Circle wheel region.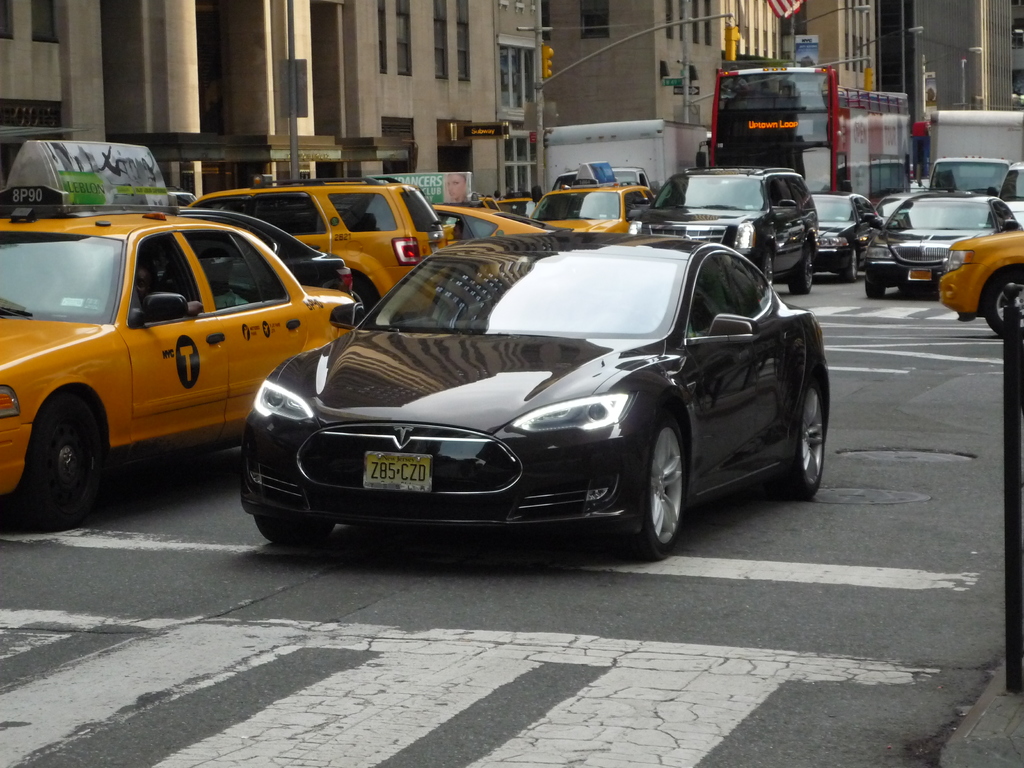
Region: 867/278/886/298.
